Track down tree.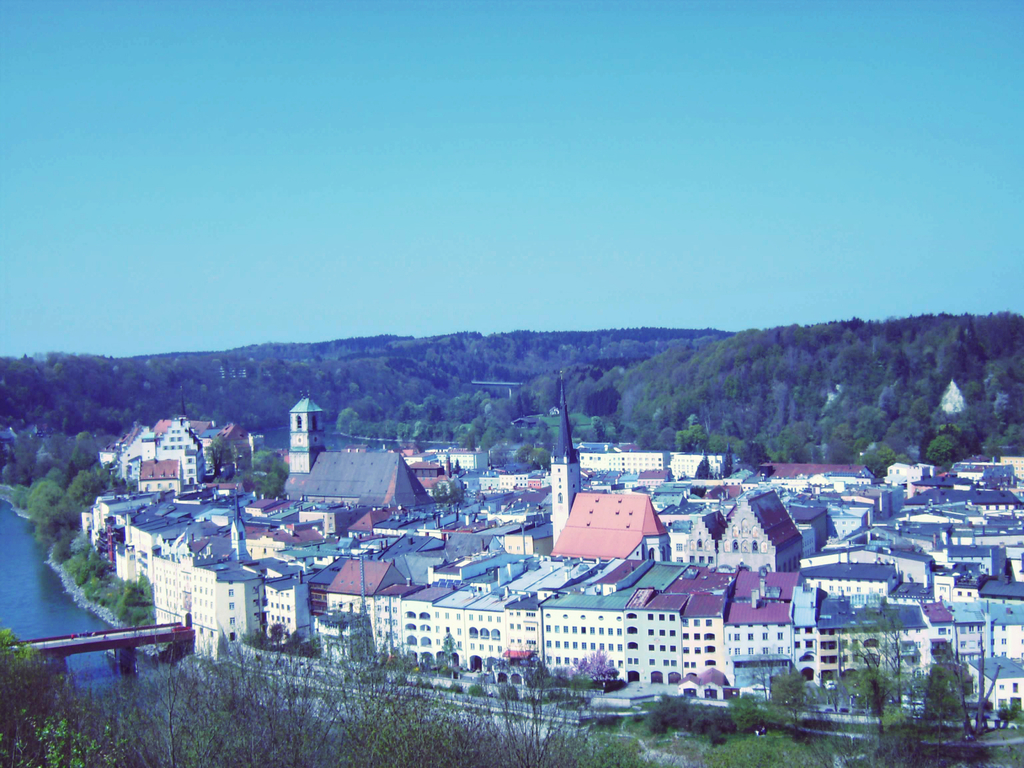
Tracked to (29,480,68,525).
